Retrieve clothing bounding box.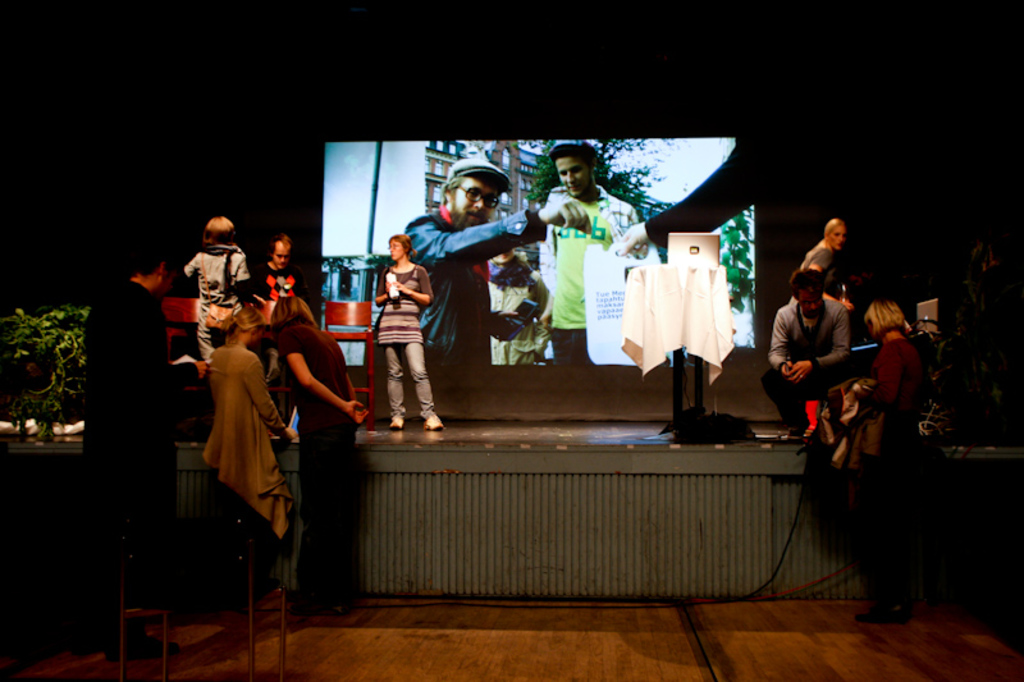
Bounding box: (383,264,426,426).
